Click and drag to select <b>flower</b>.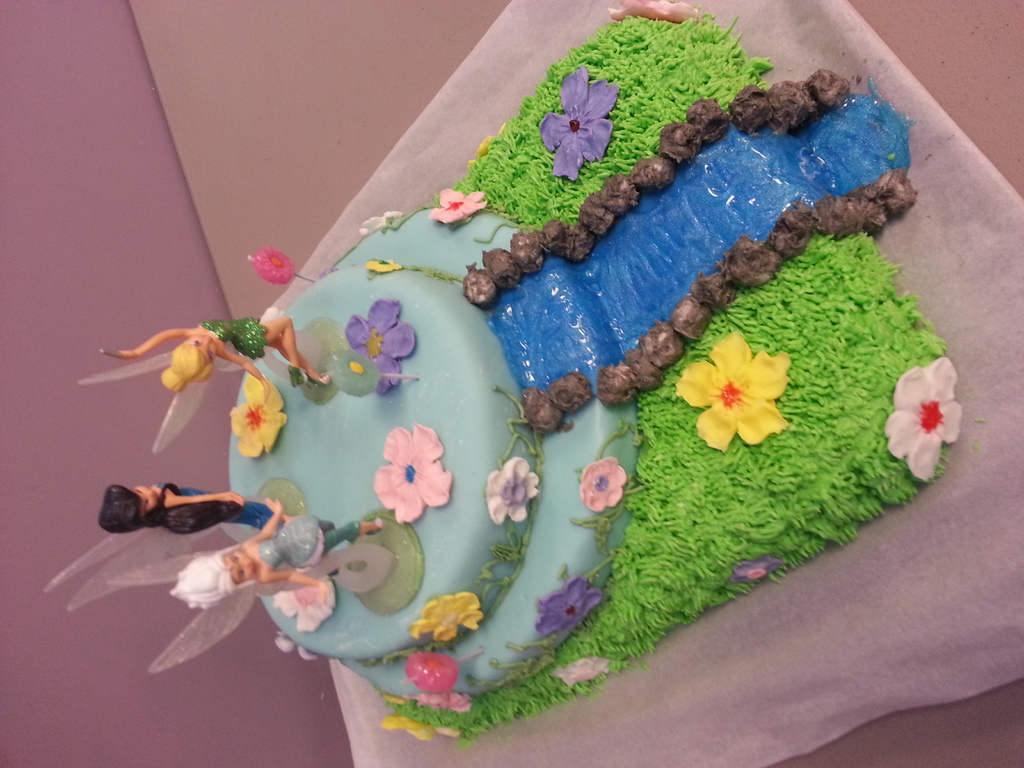
Selection: x1=422 y1=186 x2=486 y2=227.
